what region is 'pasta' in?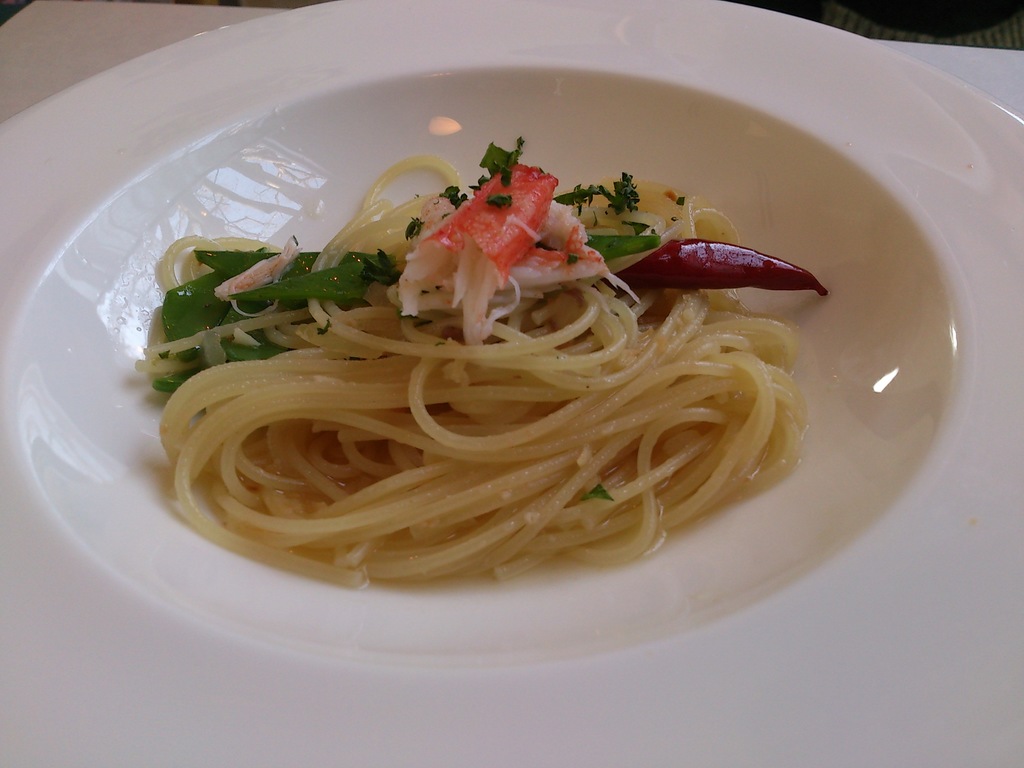
{"left": 135, "top": 150, "right": 792, "bottom": 587}.
